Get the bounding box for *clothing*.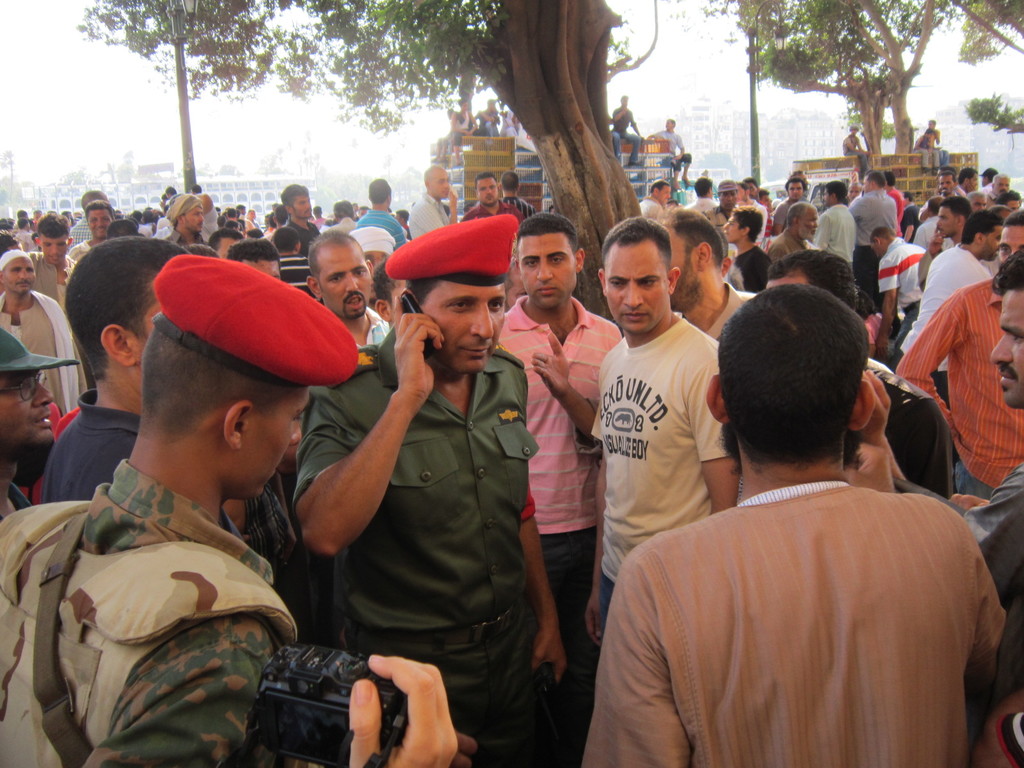
(282, 250, 312, 297).
